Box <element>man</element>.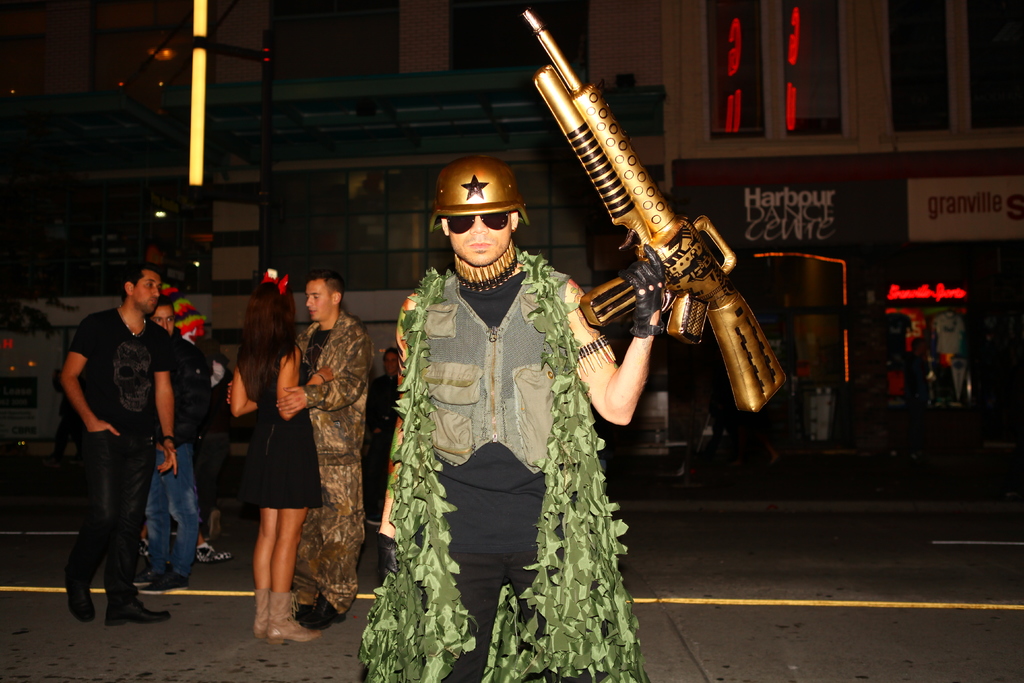
bbox=(129, 293, 201, 588).
